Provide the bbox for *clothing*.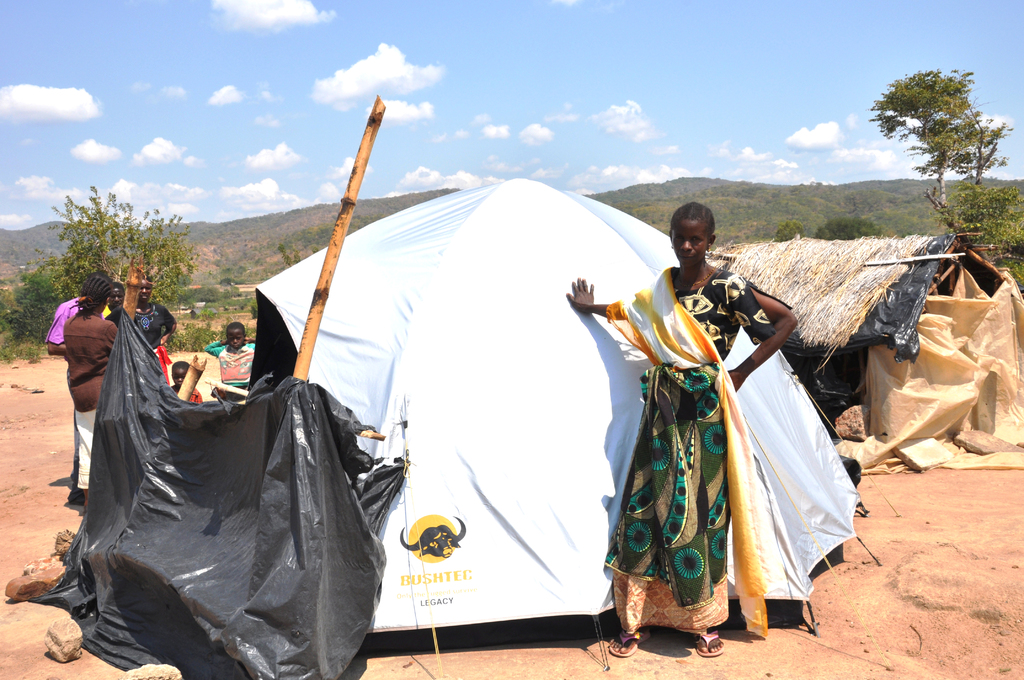
crop(124, 299, 182, 337).
